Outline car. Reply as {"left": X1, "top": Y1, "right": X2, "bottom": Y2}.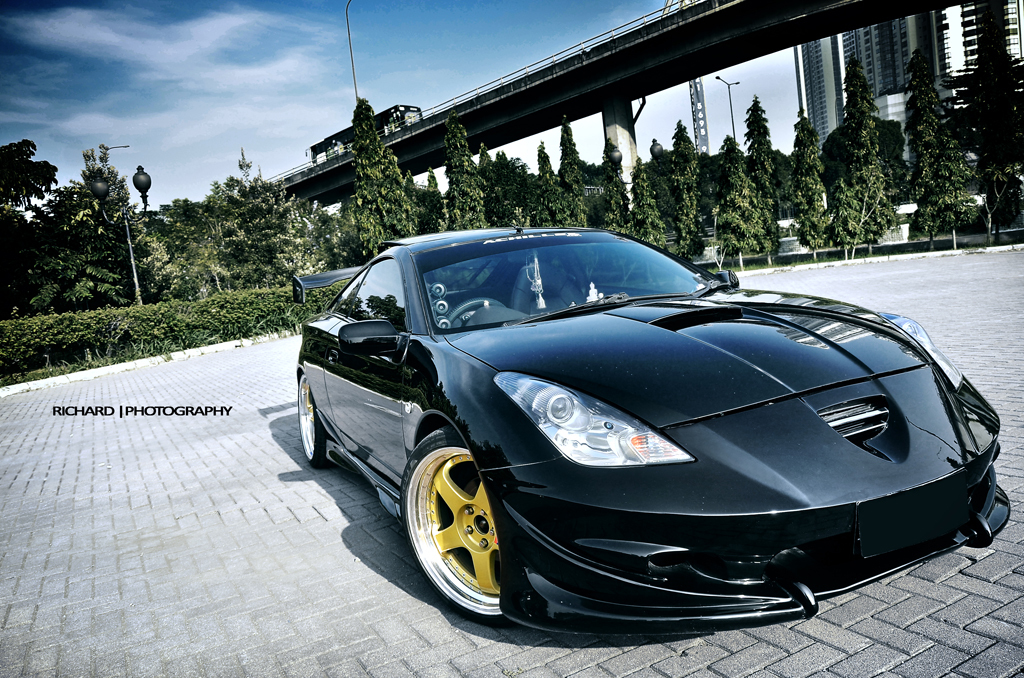
{"left": 296, "top": 223, "right": 1011, "bottom": 634}.
